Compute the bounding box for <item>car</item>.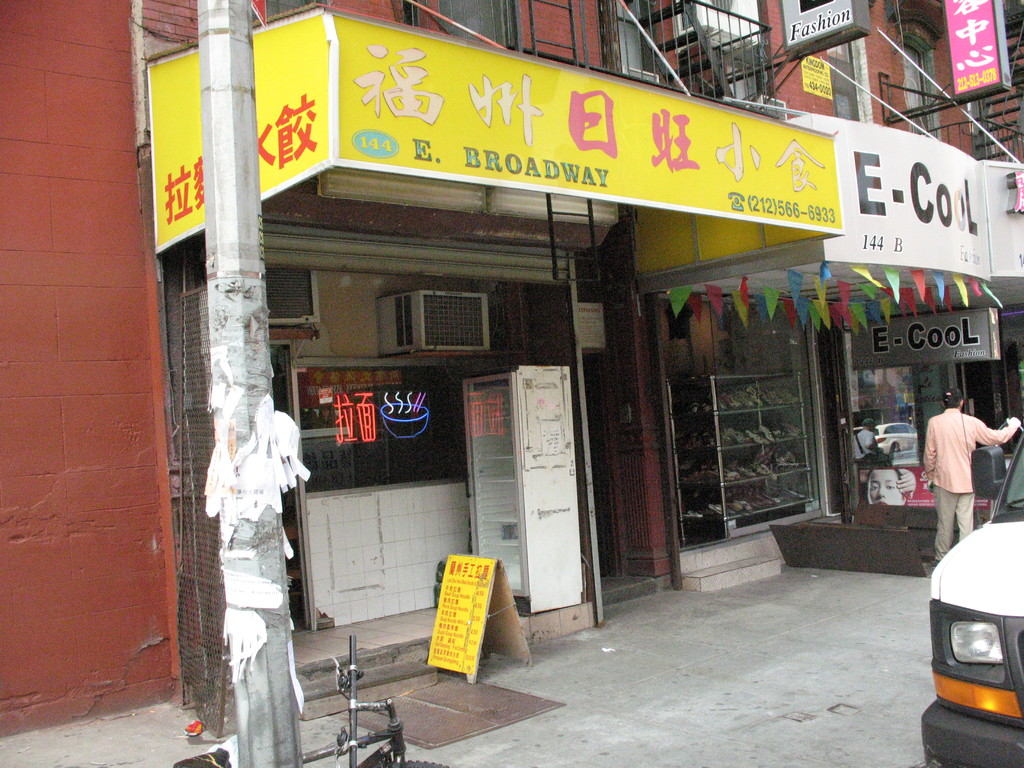
[left=917, top=421, right=1023, bottom=767].
